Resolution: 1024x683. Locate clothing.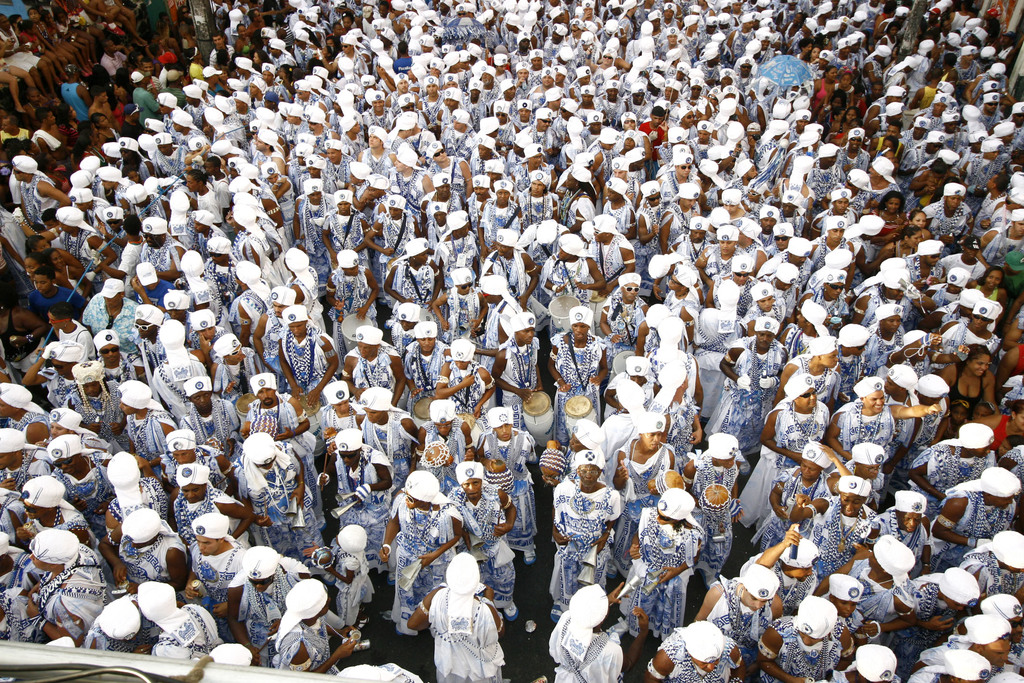
x1=550 y1=474 x2=618 y2=598.
